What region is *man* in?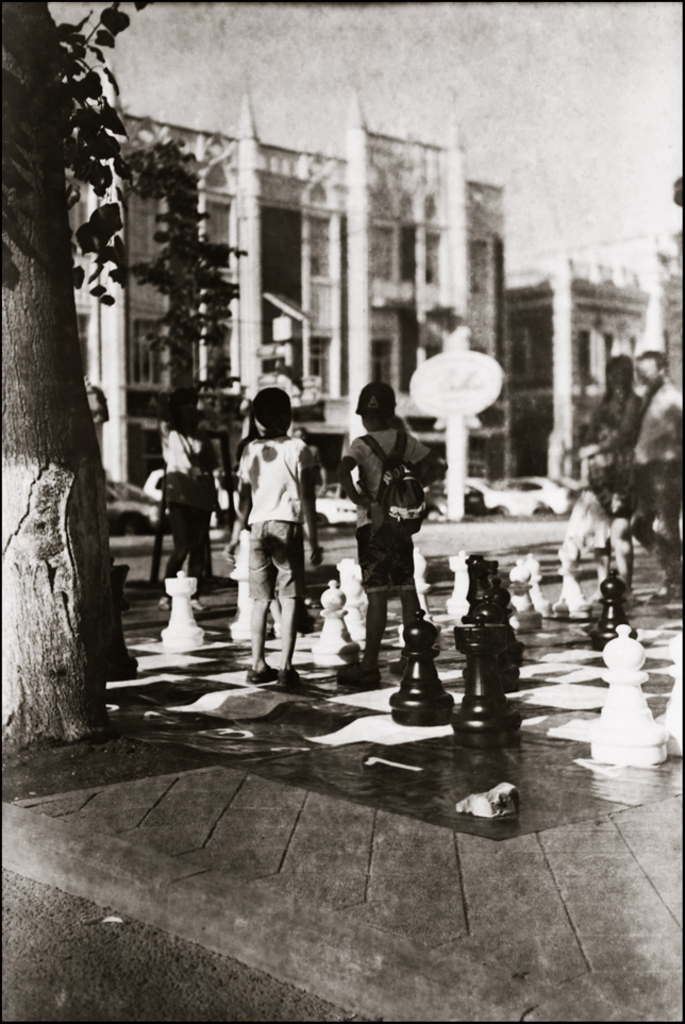
{"x1": 629, "y1": 349, "x2": 684, "y2": 607}.
